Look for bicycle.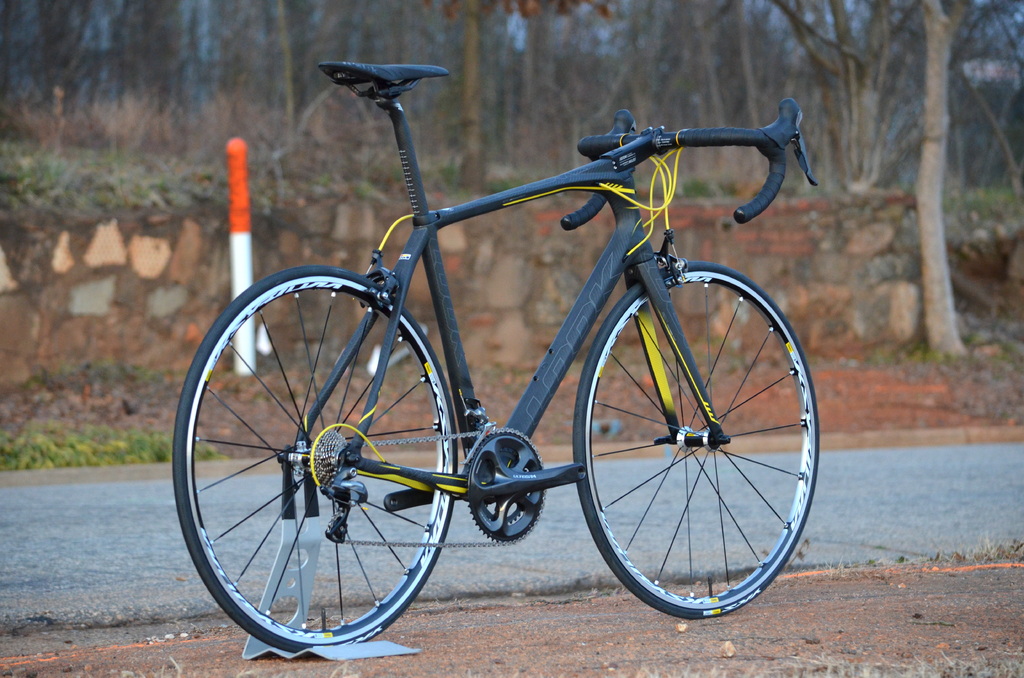
Found: pyautogui.locateOnScreen(168, 44, 838, 659).
